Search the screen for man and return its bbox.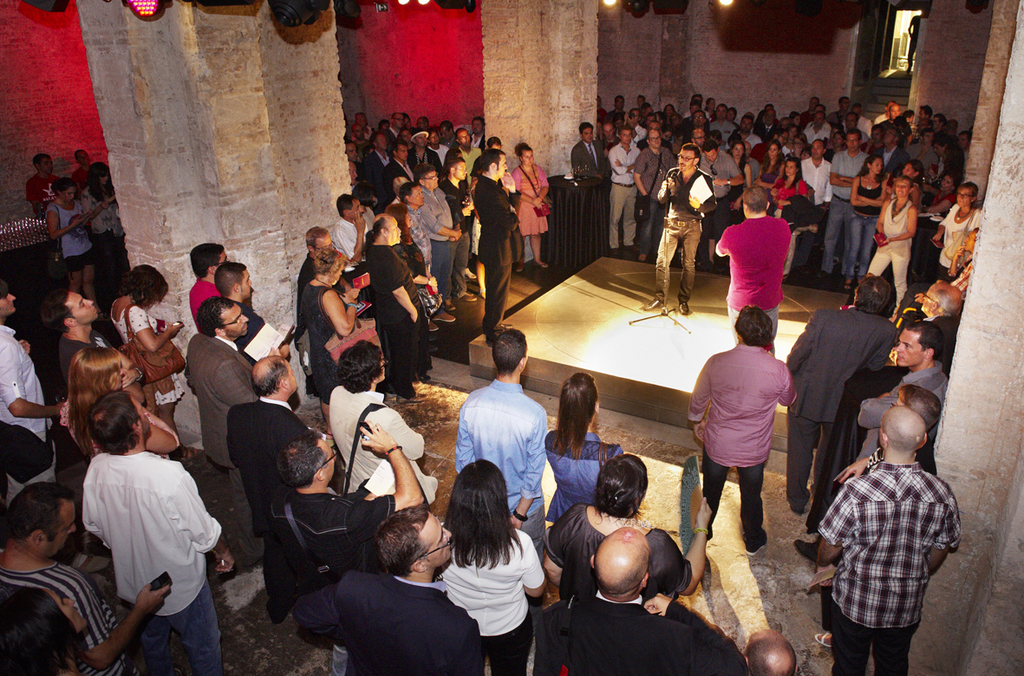
Found: x1=187, y1=297, x2=264, y2=556.
